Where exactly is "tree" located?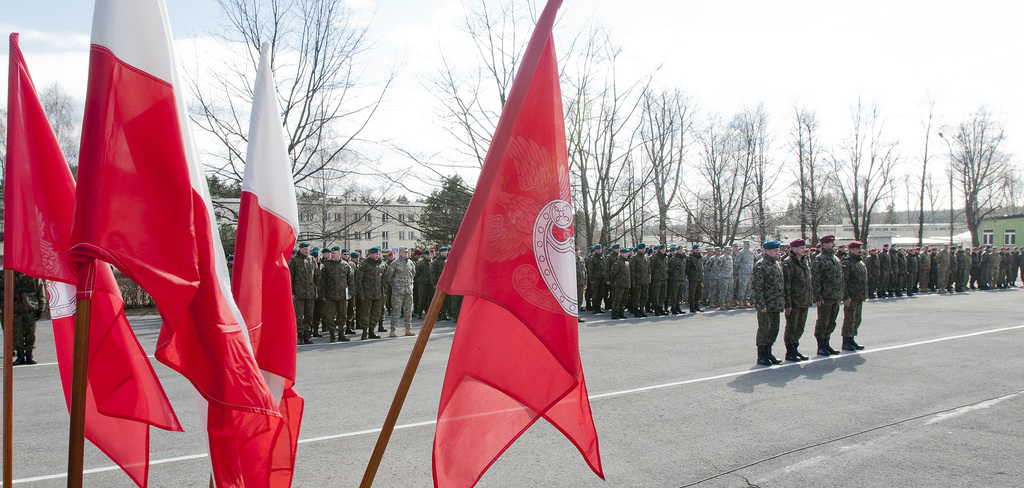
Its bounding box is <bbox>749, 97, 775, 248</bbox>.
